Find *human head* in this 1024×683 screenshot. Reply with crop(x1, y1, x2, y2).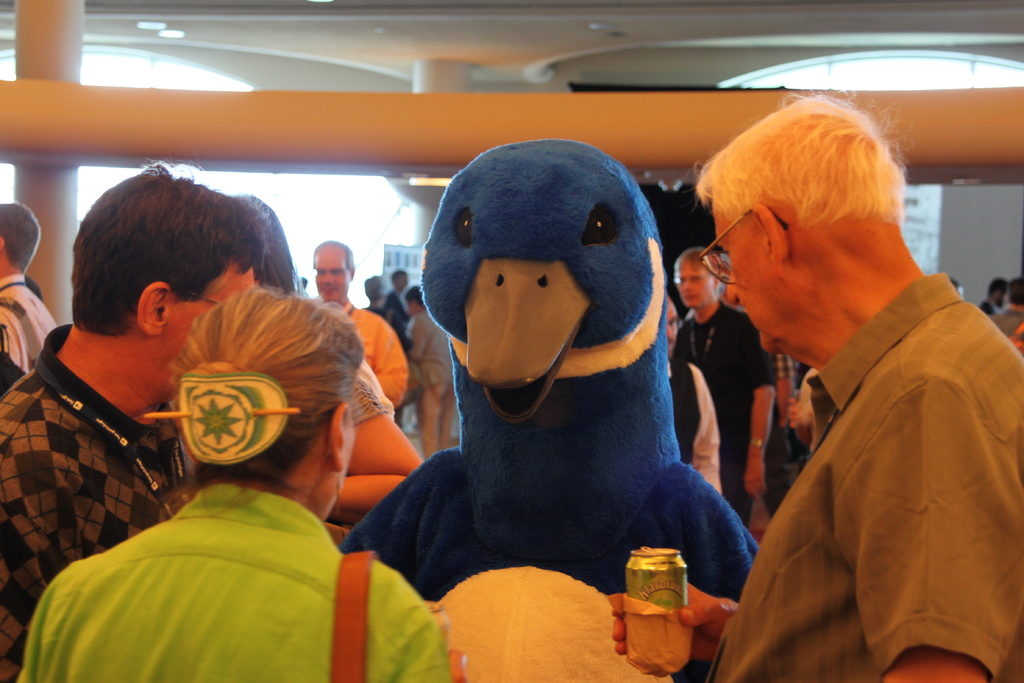
crop(980, 278, 1009, 306).
